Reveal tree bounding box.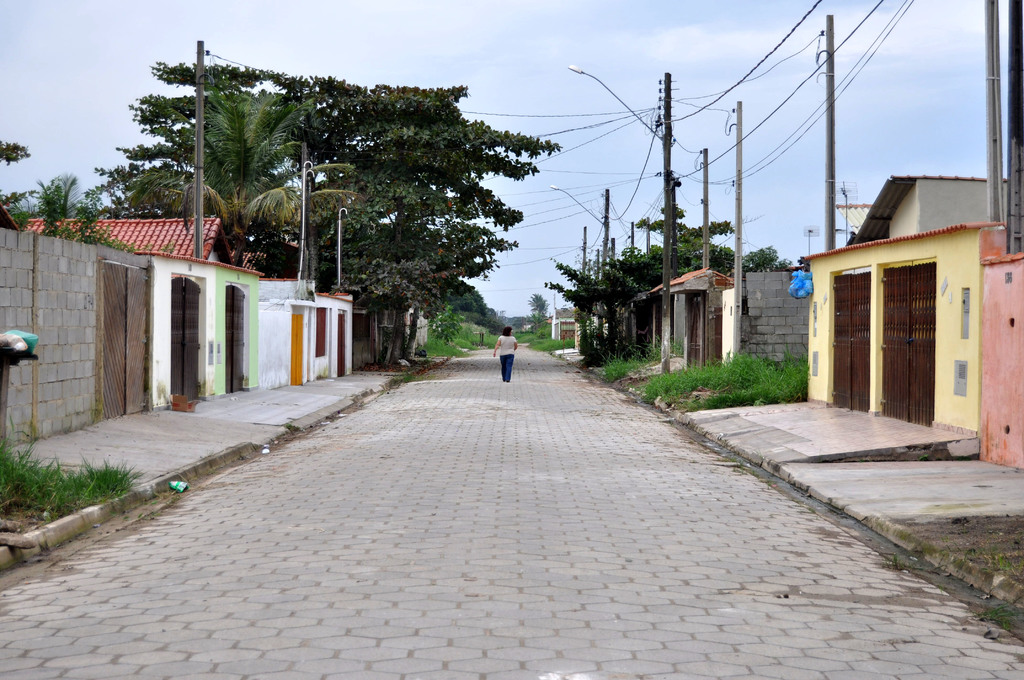
Revealed: 0 142 40 202.
